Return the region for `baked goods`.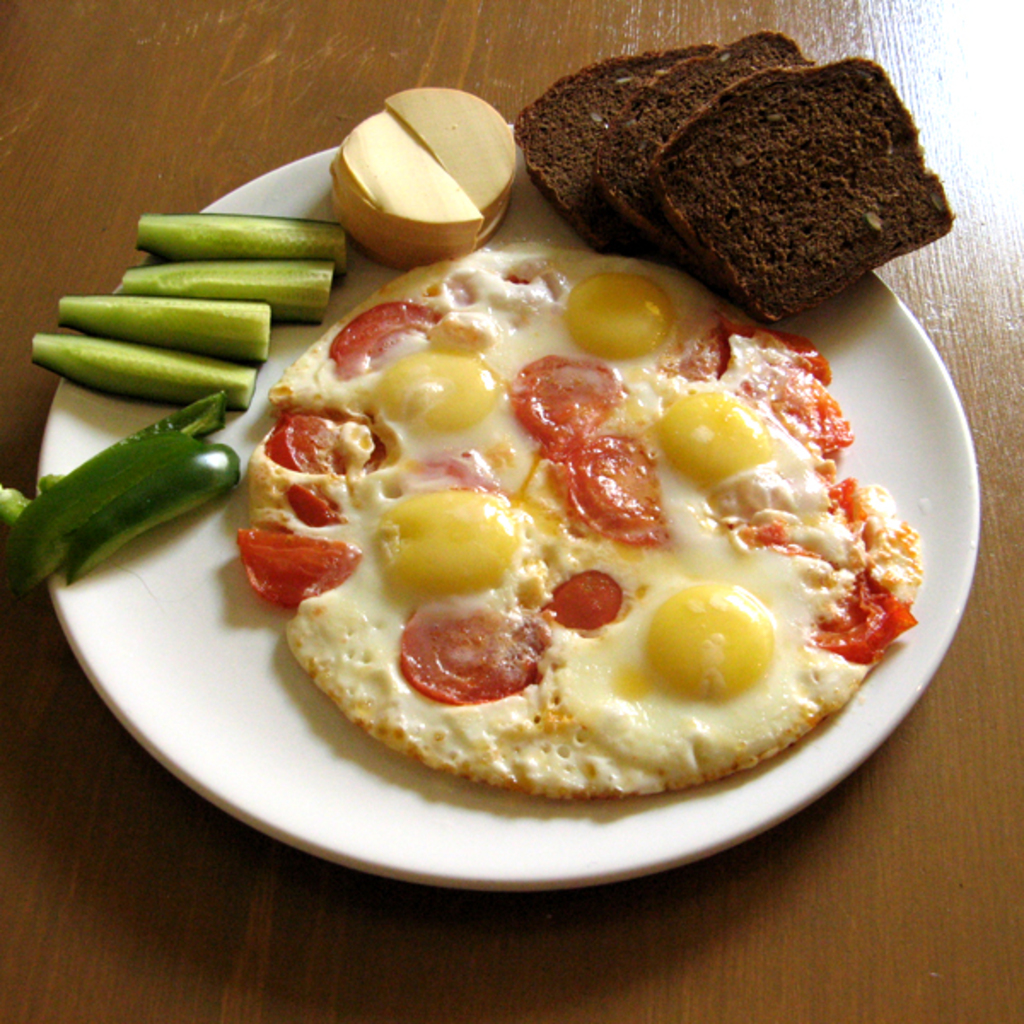
650,53,956,328.
